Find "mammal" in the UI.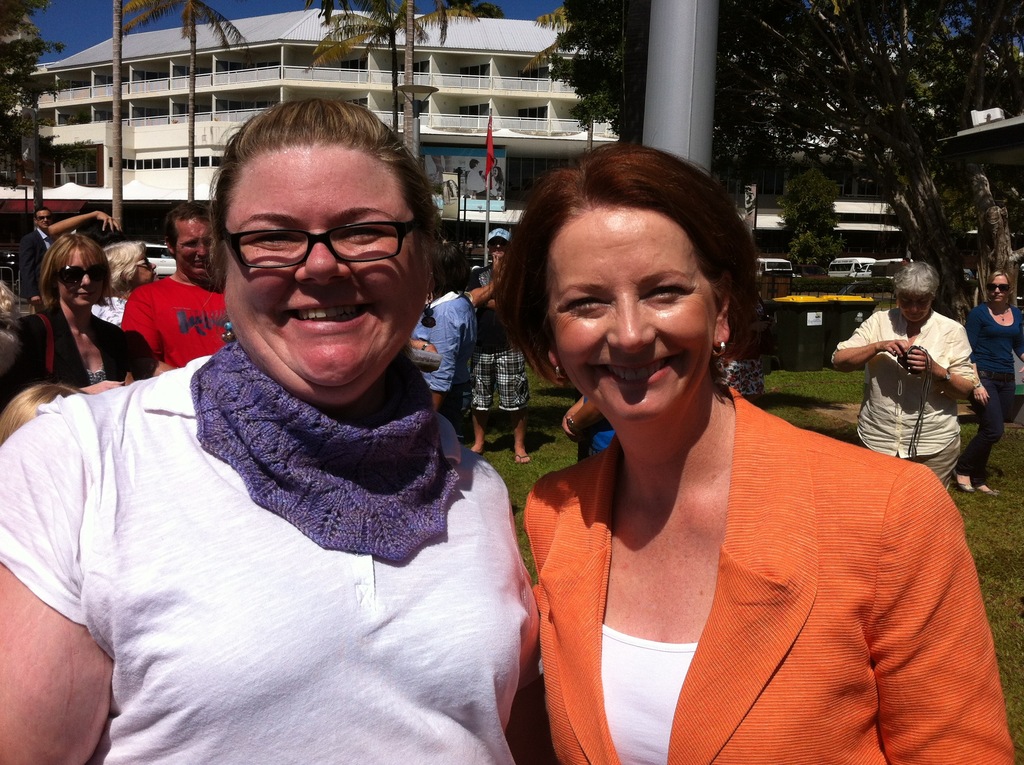
UI element at pyautogui.locateOnScreen(468, 227, 530, 469).
